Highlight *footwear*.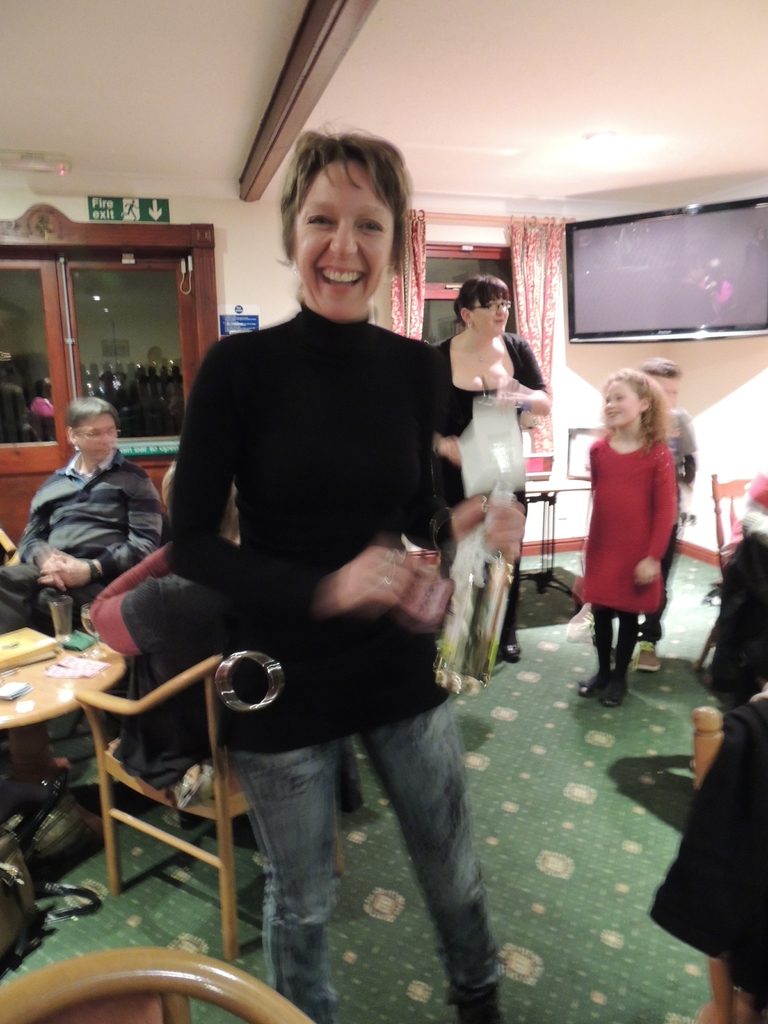
Highlighted region: x1=575, y1=673, x2=612, y2=703.
